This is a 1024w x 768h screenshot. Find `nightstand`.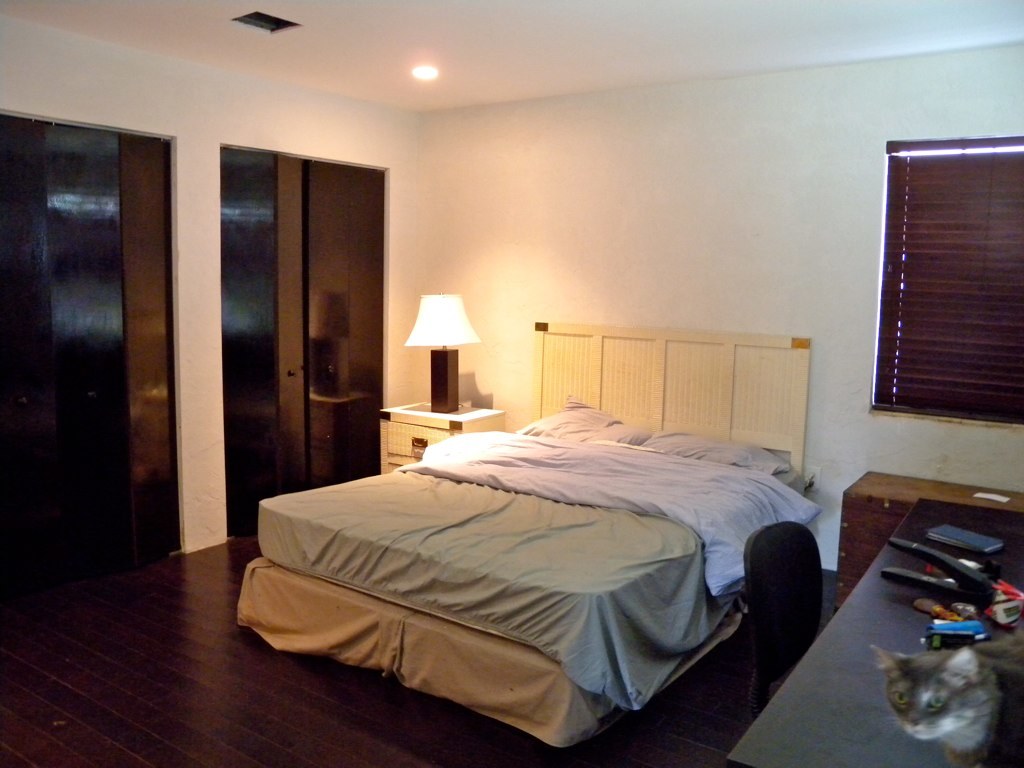
Bounding box: pyautogui.locateOnScreen(384, 404, 502, 468).
